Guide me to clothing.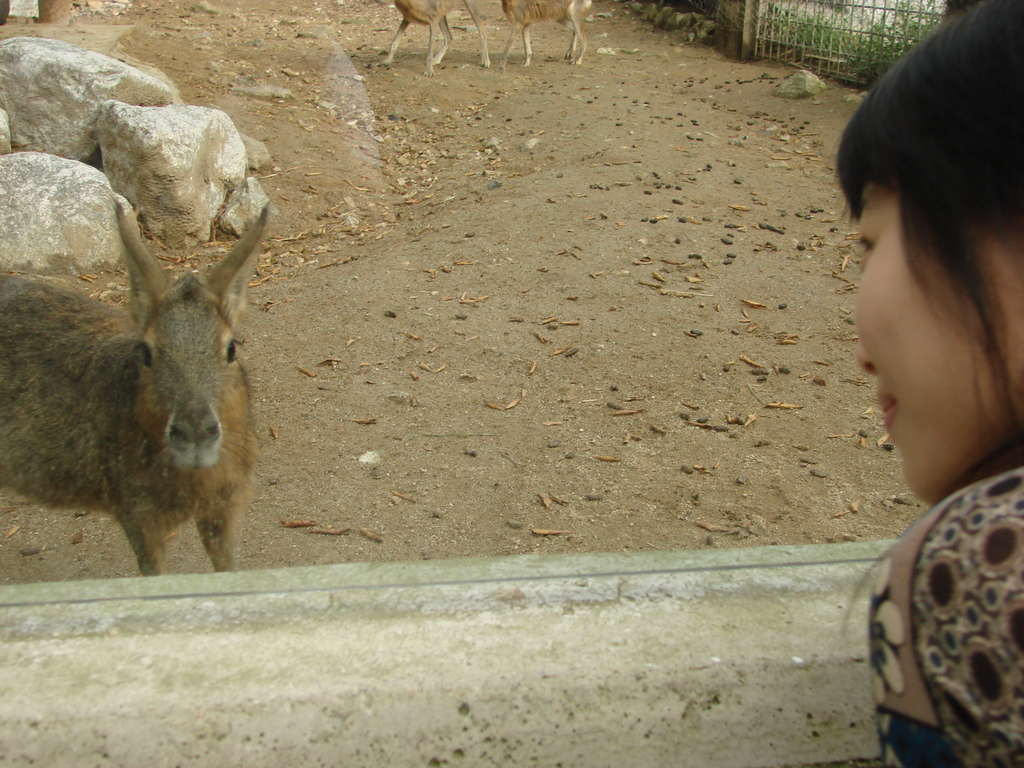
Guidance: (x1=855, y1=413, x2=1023, y2=766).
